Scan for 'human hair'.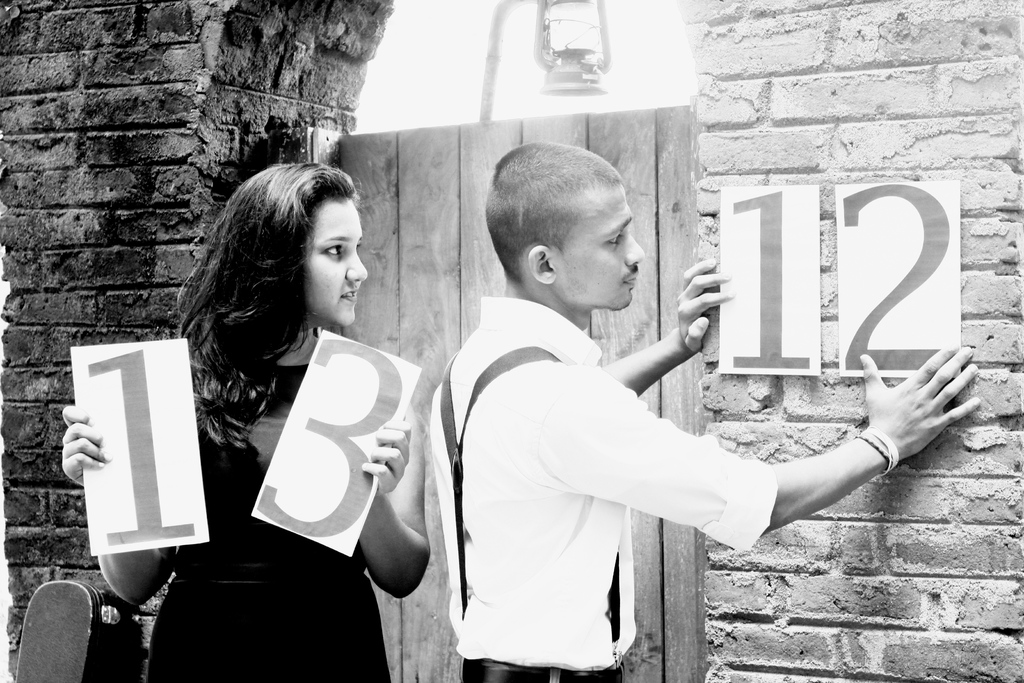
Scan result: [167, 163, 362, 460].
